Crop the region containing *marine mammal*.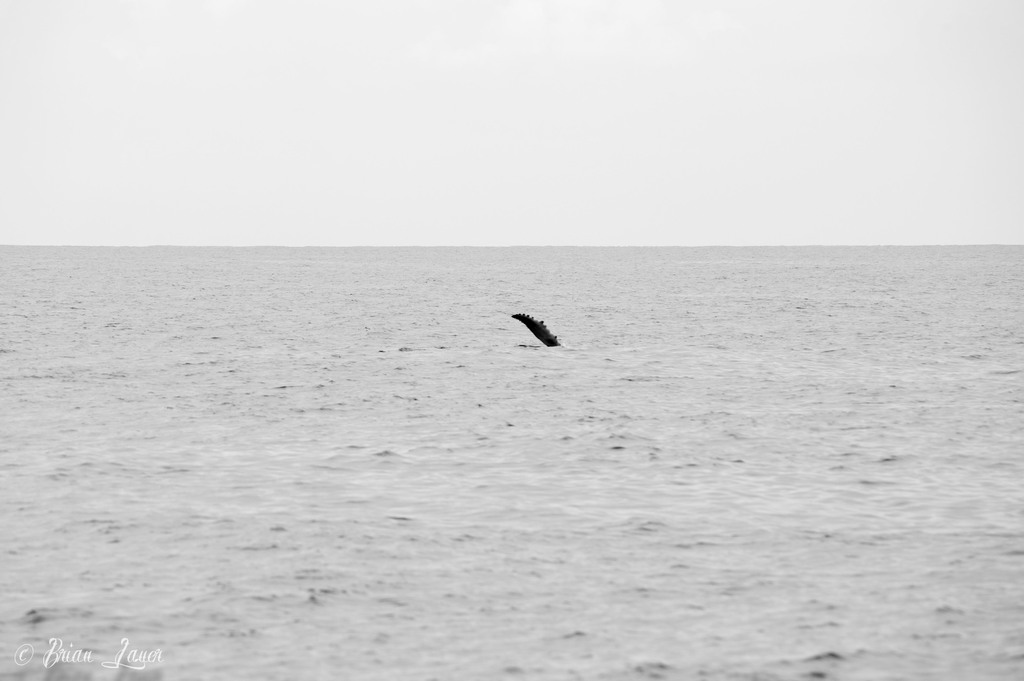
Crop region: detection(497, 298, 580, 360).
